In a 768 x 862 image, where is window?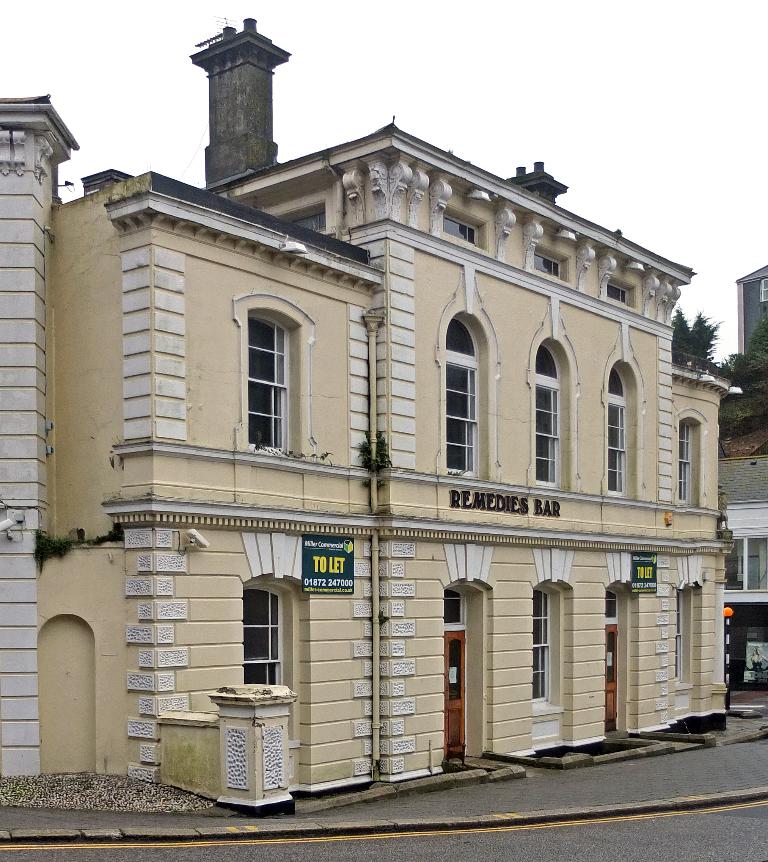
bbox=(531, 589, 547, 701).
